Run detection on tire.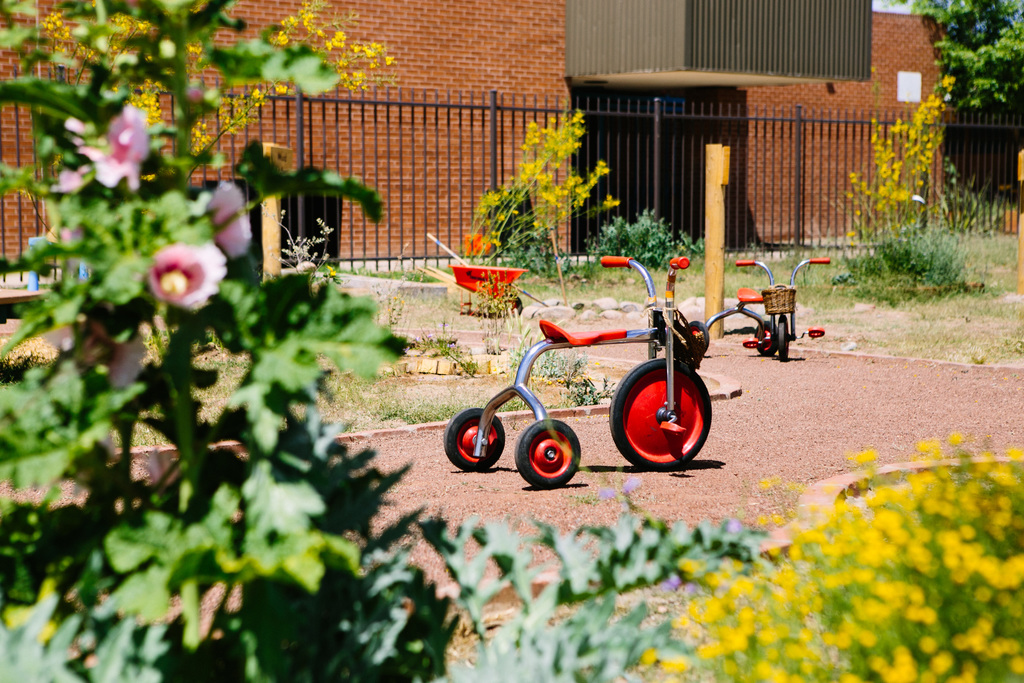
Result: x1=774 y1=318 x2=795 y2=363.
